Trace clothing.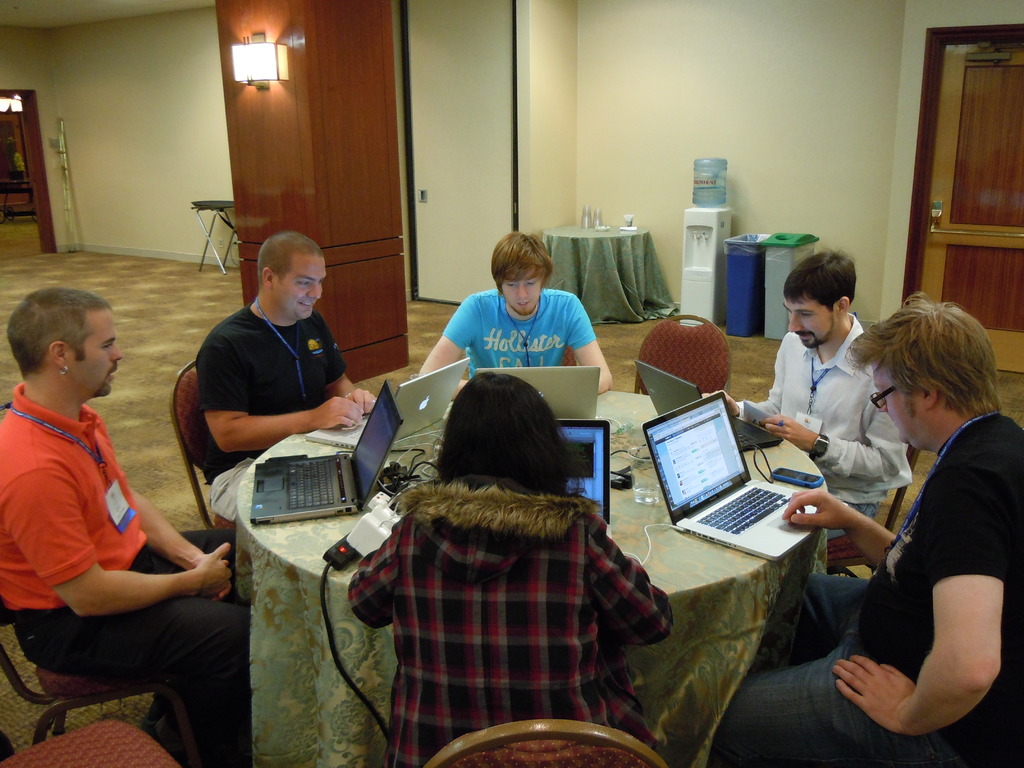
Traced to x1=726, y1=312, x2=938, y2=557.
